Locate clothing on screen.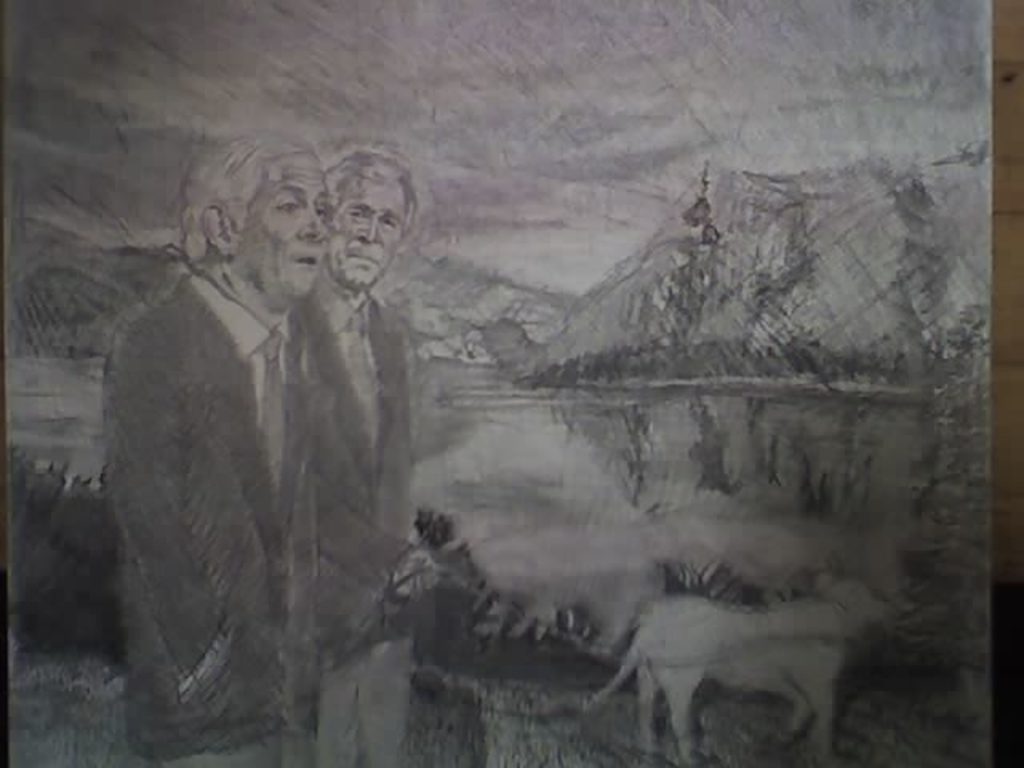
On screen at locate(94, 272, 278, 766).
